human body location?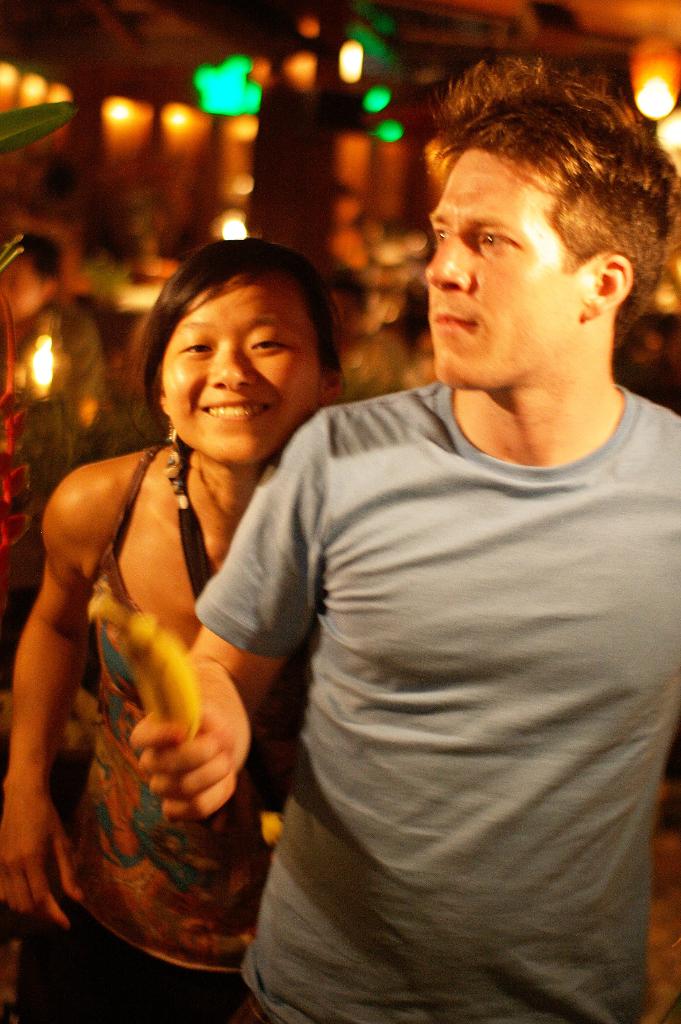
[124, 376, 680, 1023]
